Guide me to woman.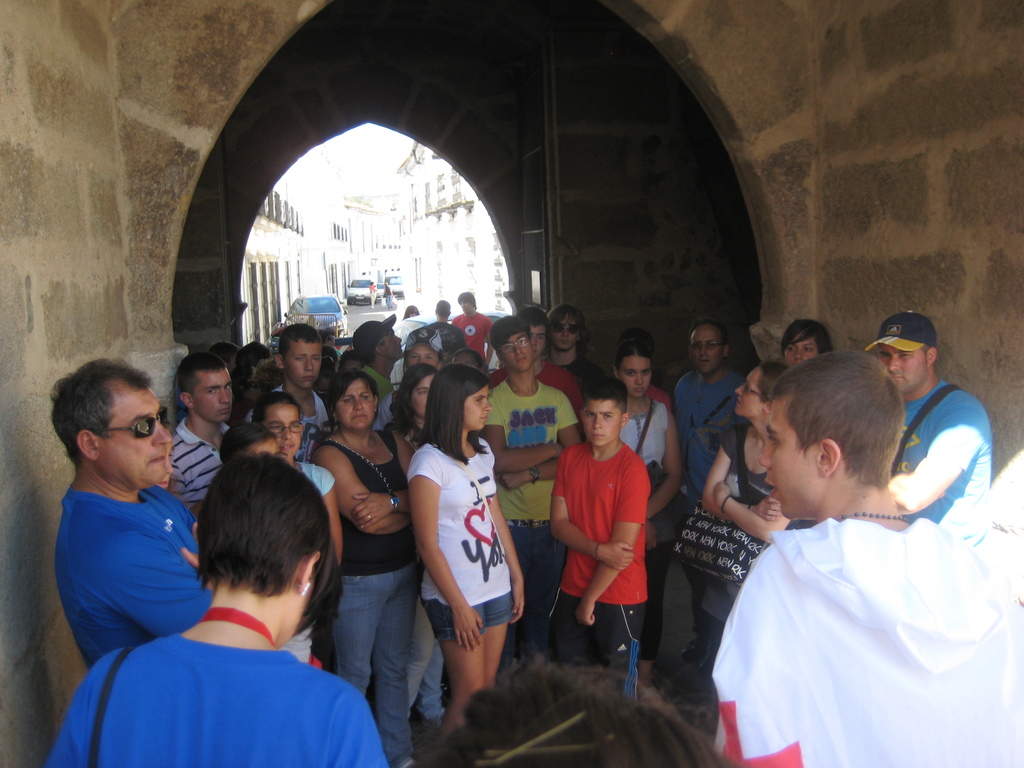
Guidance: <bbox>783, 316, 833, 369</bbox>.
